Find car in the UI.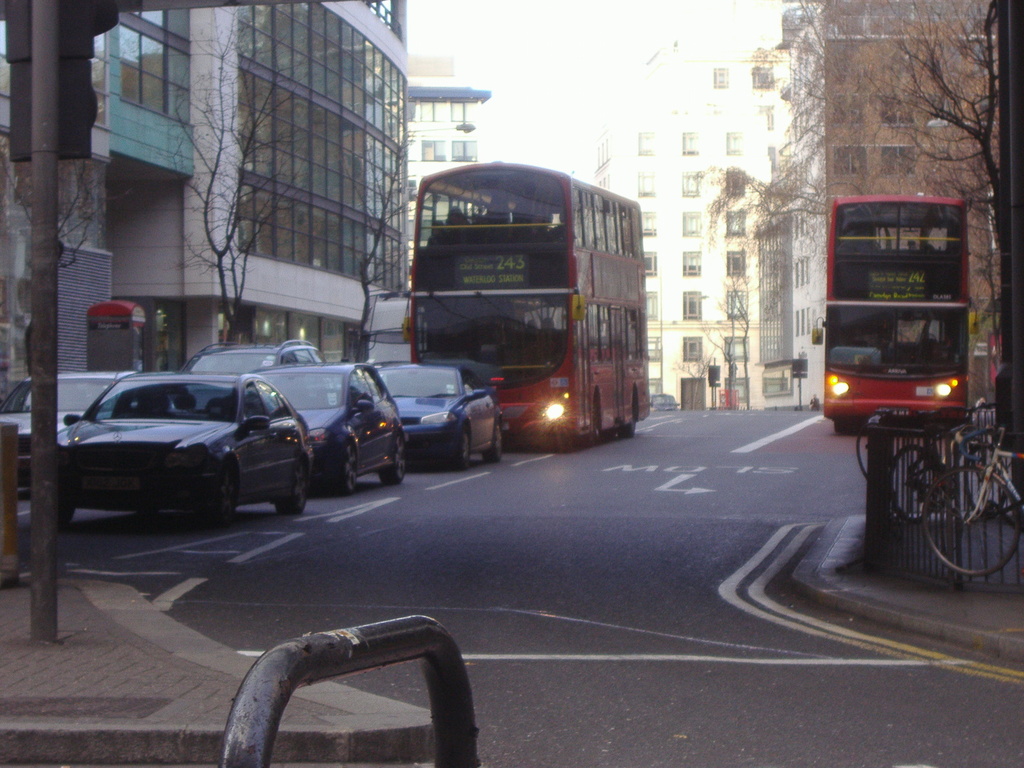
UI element at [271, 366, 407, 491].
